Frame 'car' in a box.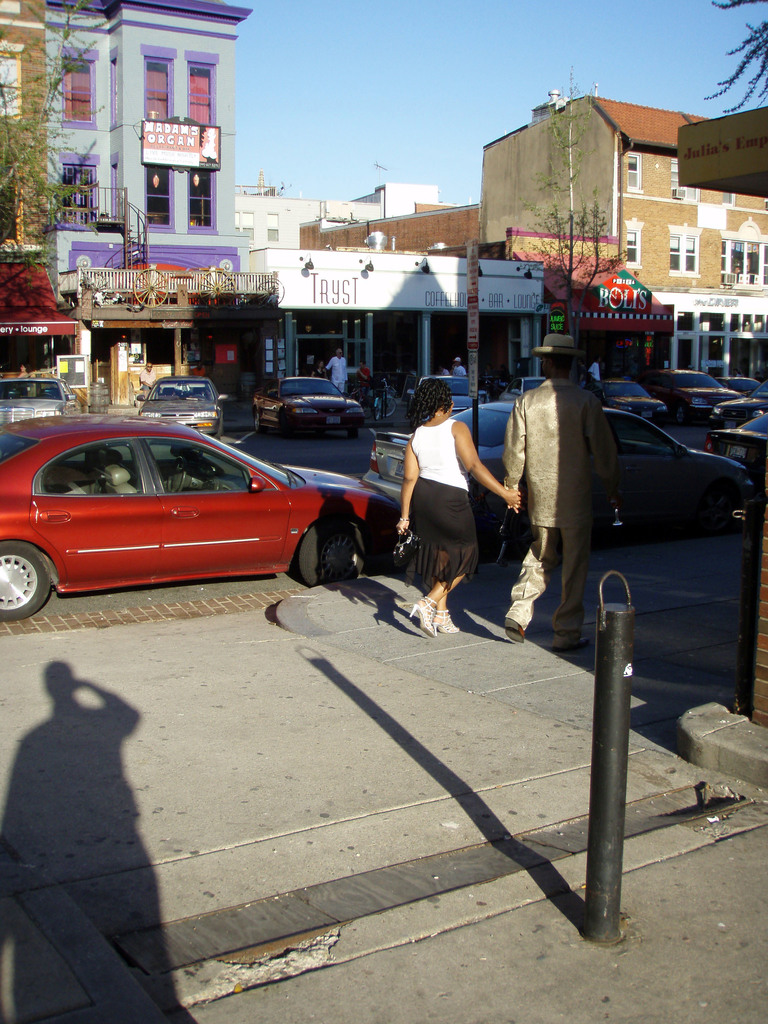
detection(720, 378, 767, 400).
